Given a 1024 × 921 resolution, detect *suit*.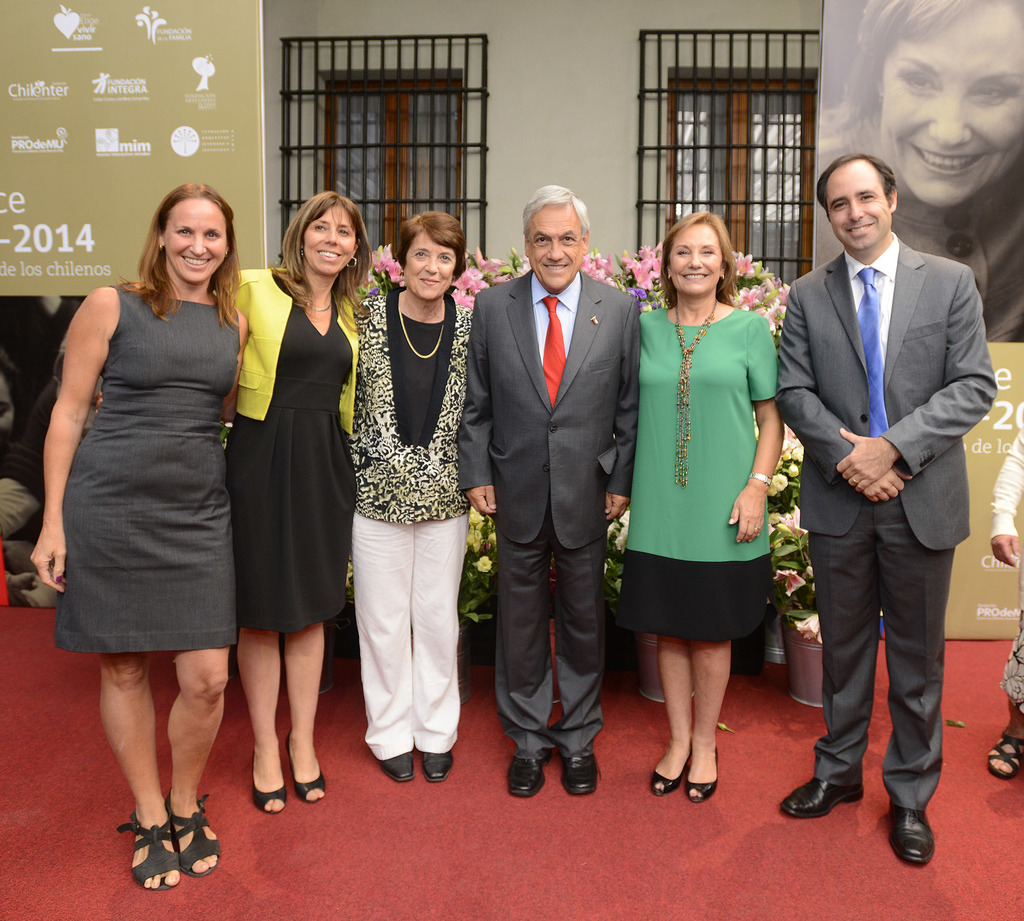
<box>773,121,978,860</box>.
